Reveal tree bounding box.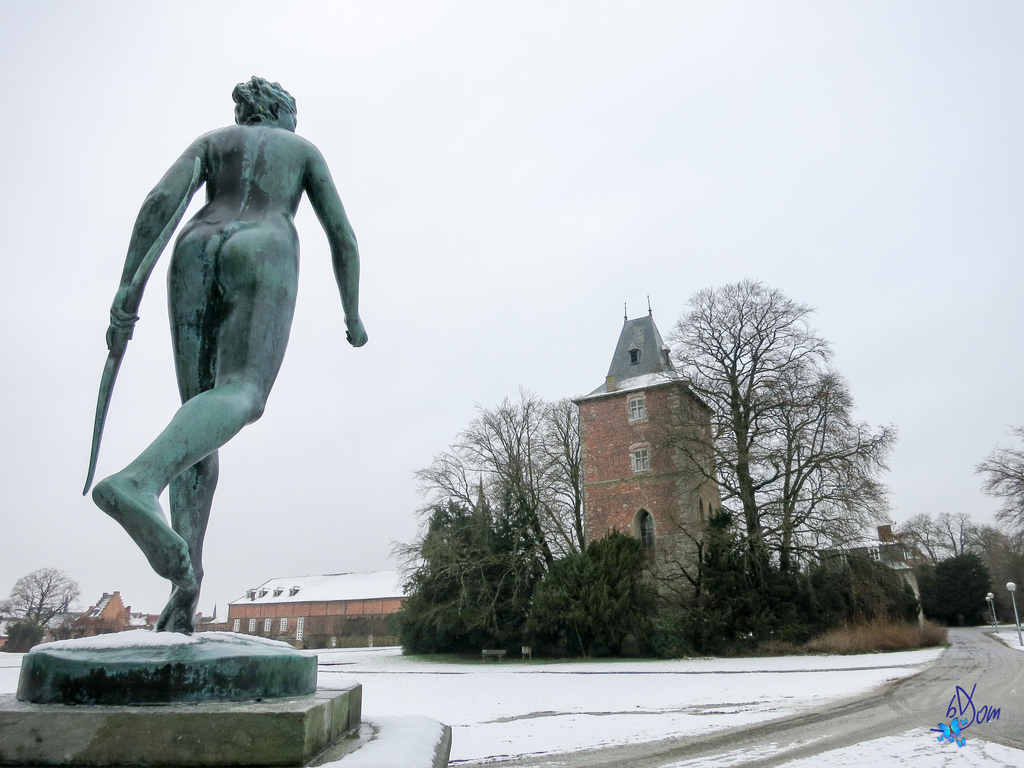
Revealed: select_region(0, 566, 82, 631).
